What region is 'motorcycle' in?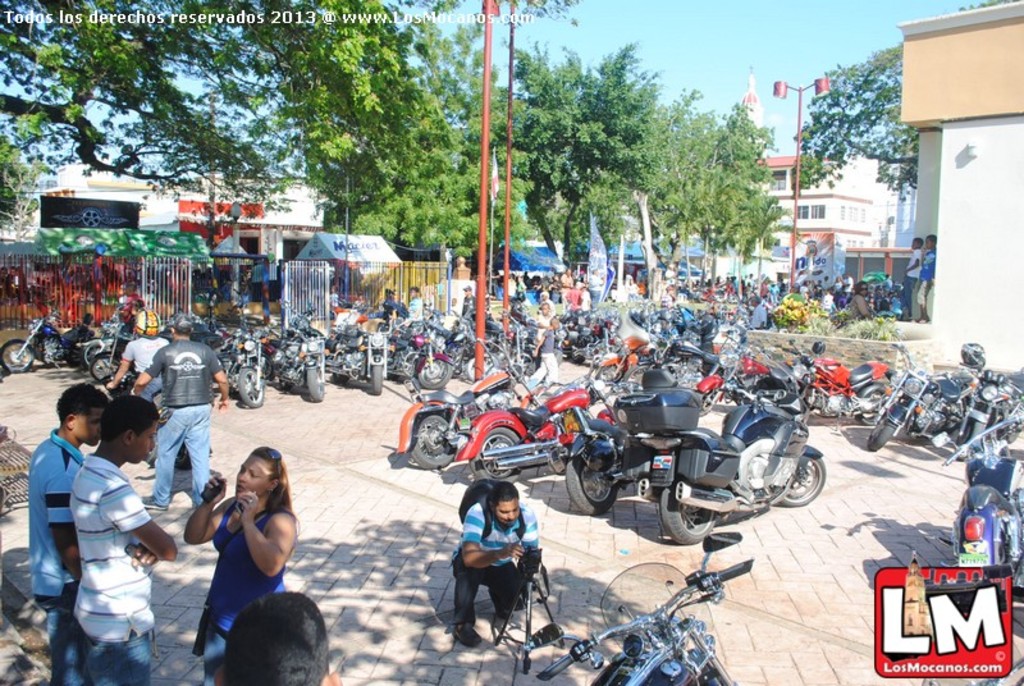
crop(527, 531, 755, 685).
